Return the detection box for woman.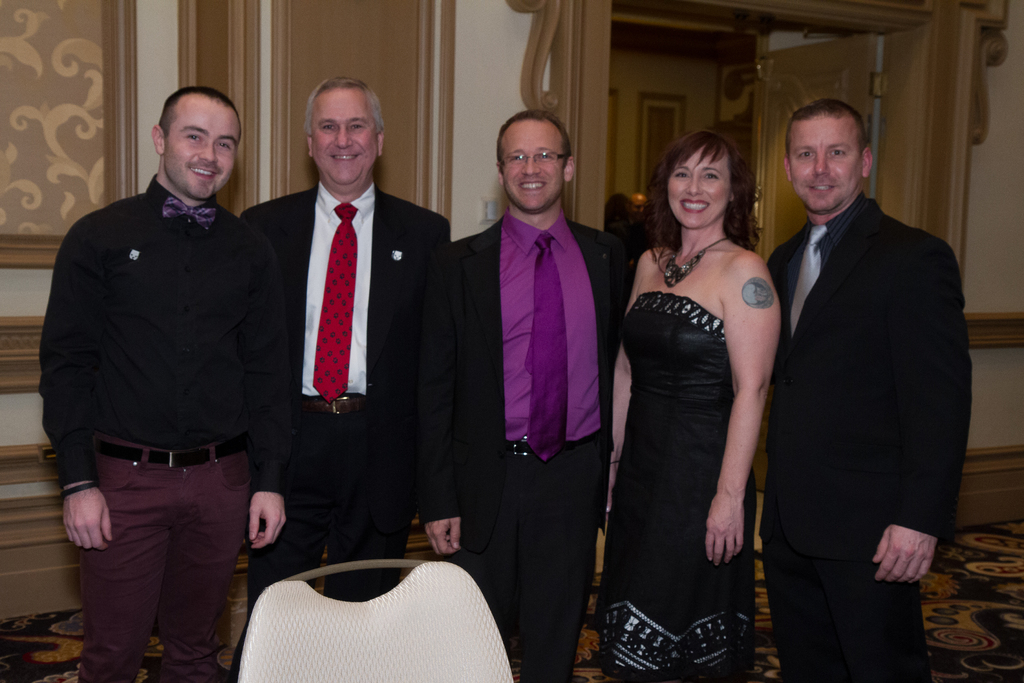
595/121/789/672.
